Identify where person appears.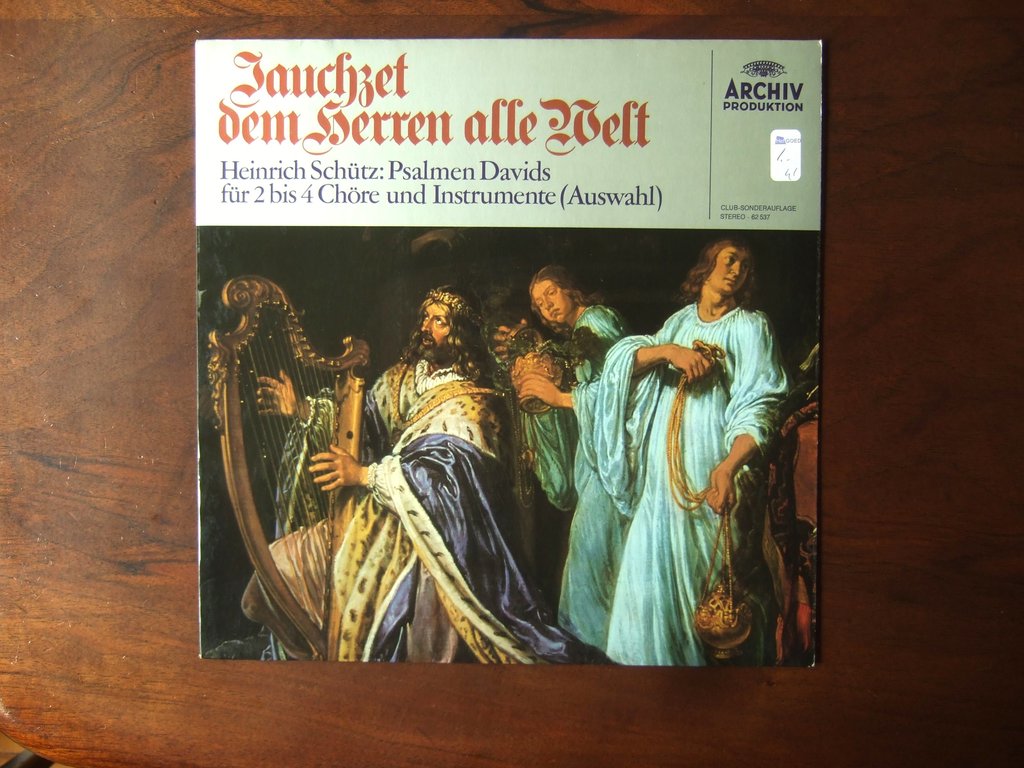
Appears at (482,262,630,535).
